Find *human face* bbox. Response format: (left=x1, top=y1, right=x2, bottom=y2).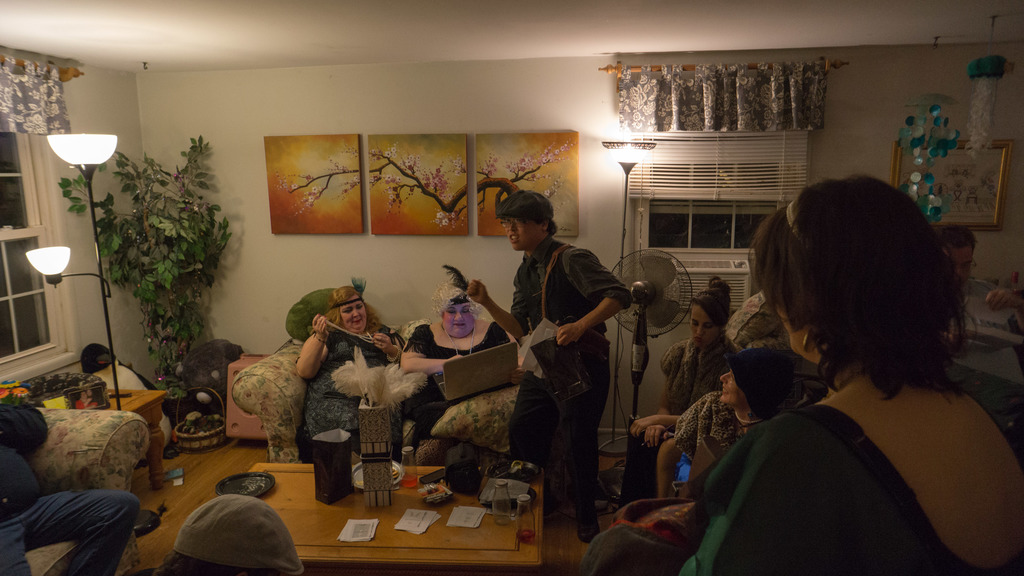
(left=509, top=221, right=545, bottom=246).
